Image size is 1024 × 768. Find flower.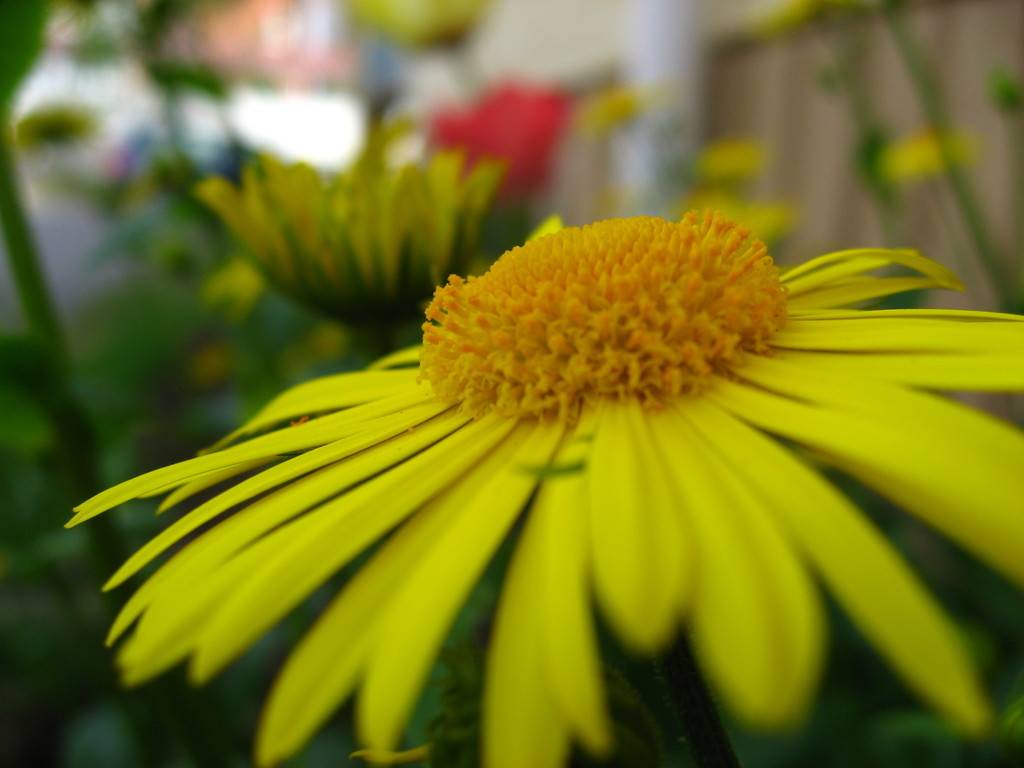
(882, 125, 977, 195).
